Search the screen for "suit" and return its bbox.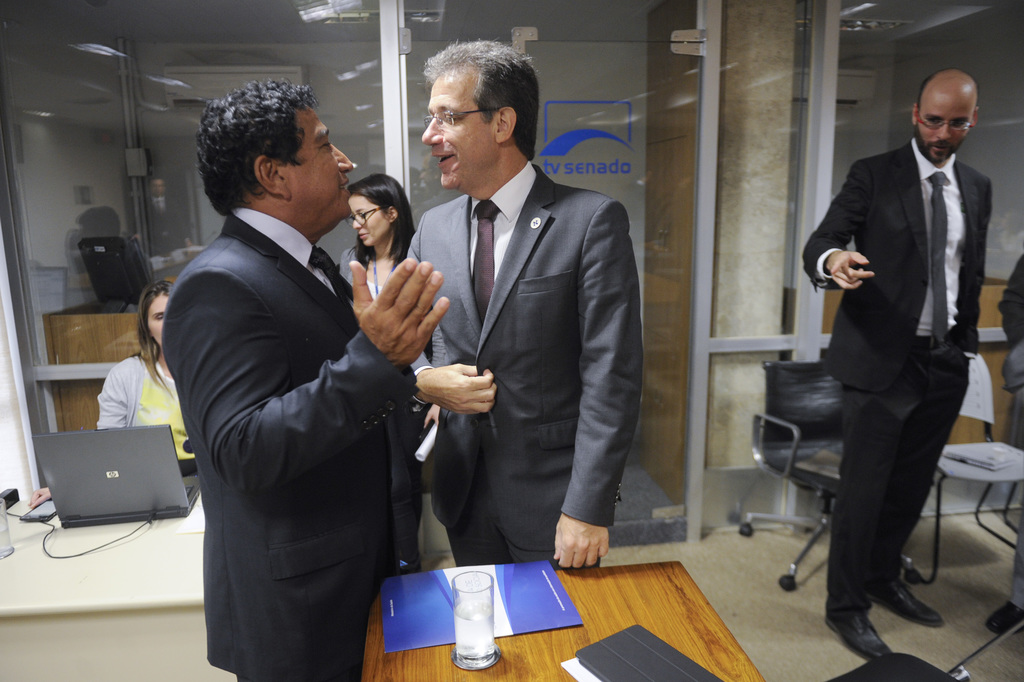
Found: {"x1": 162, "y1": 217, "x2": 416, "y2": 681}.
